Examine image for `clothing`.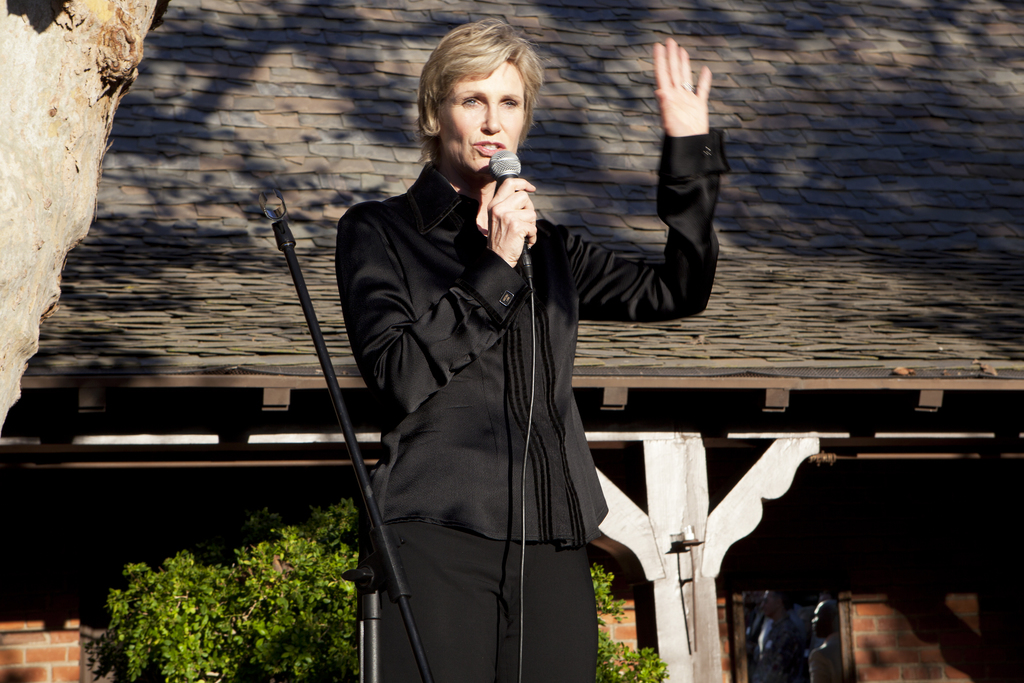
Examination result: crop(372, 153, 636, 671).
